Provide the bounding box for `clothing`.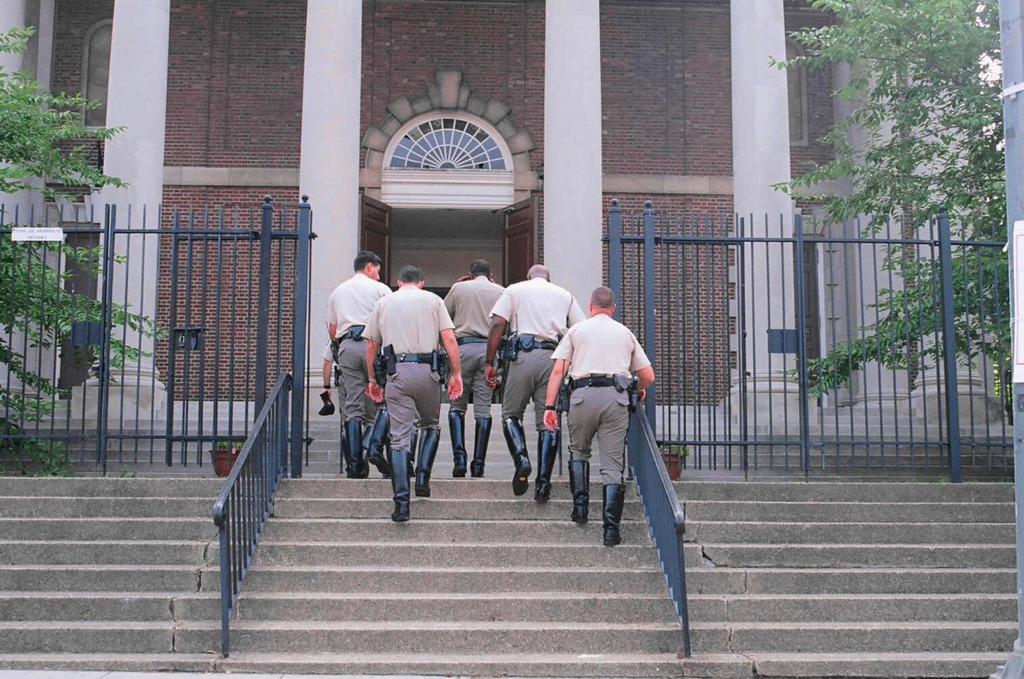
crop(553, 288, 676, 564).
